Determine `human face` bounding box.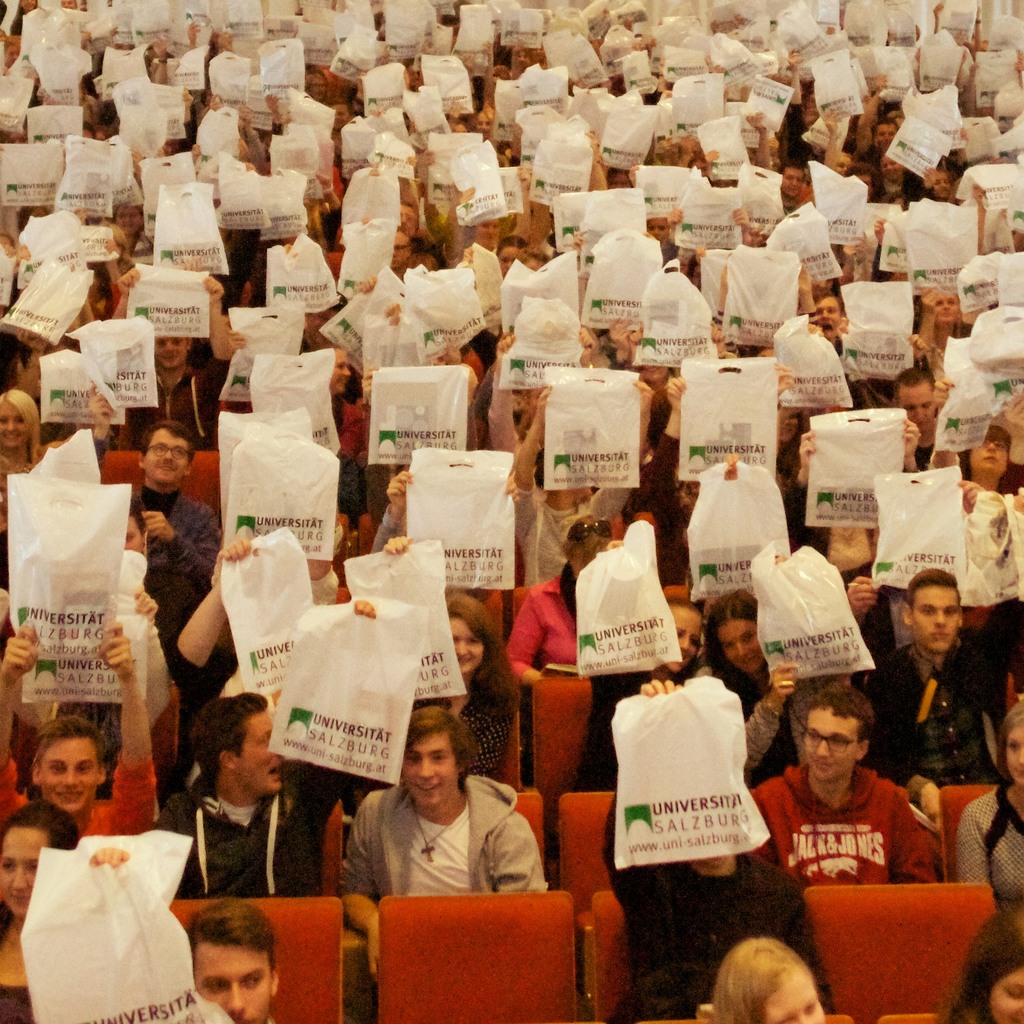
Determined: 934 169 948 196.
